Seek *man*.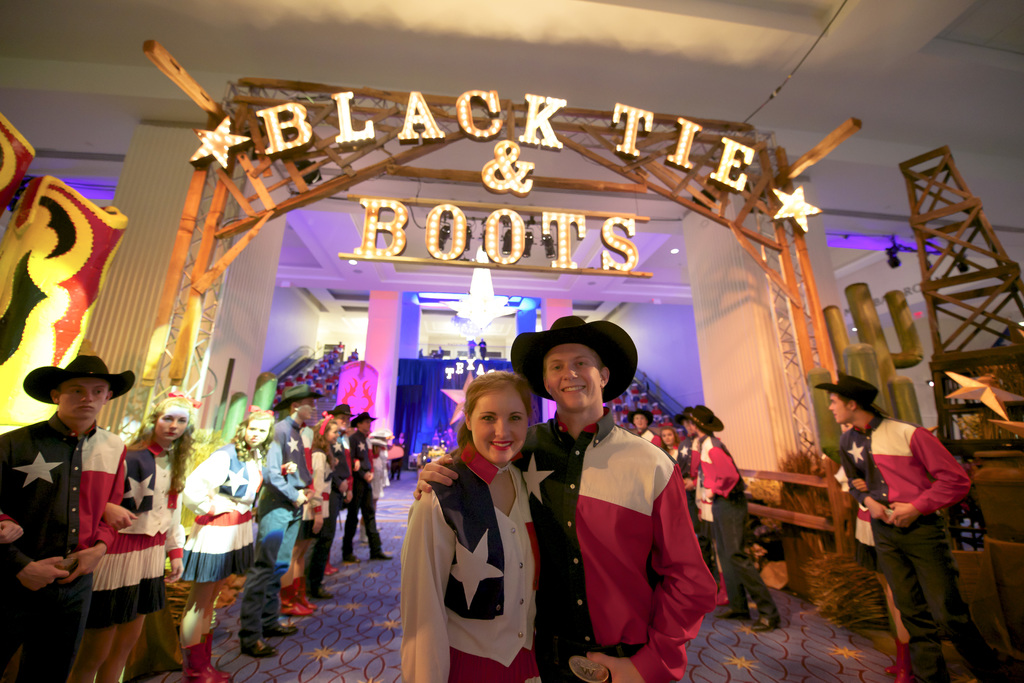
632, 403, 662, 449.
